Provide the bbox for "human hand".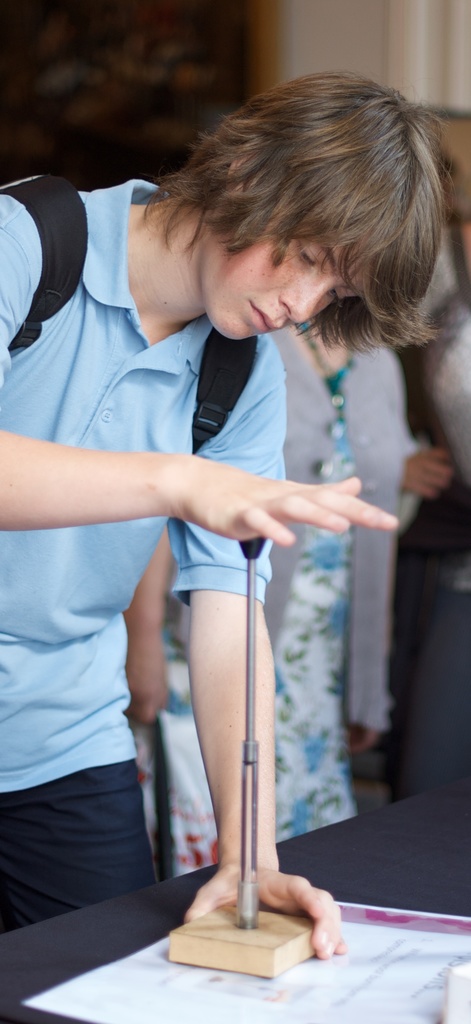
locate(354, 725, 380, 758).
